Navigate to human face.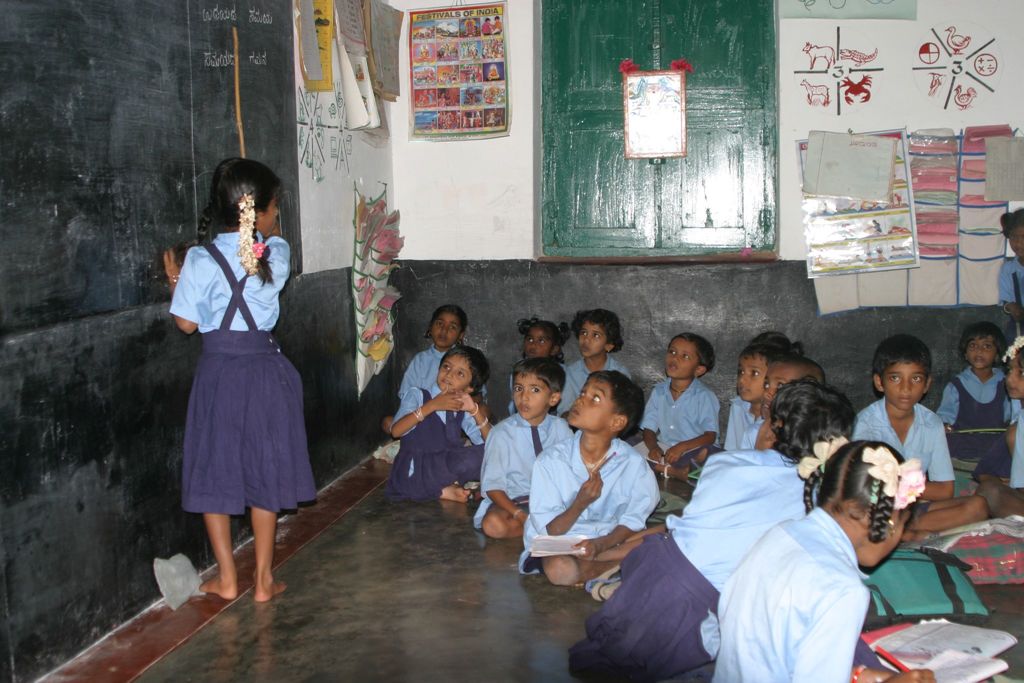
Navigation target: x1=668 y1=338 x2=696 y2=370.
